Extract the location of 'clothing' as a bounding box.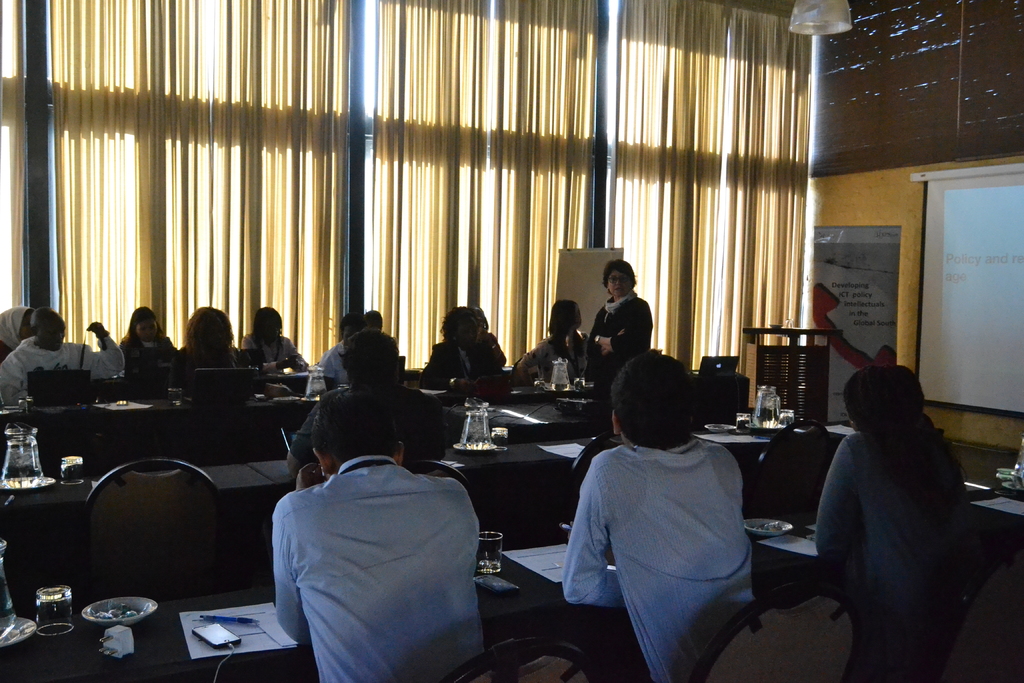
(90,342,121,383).
